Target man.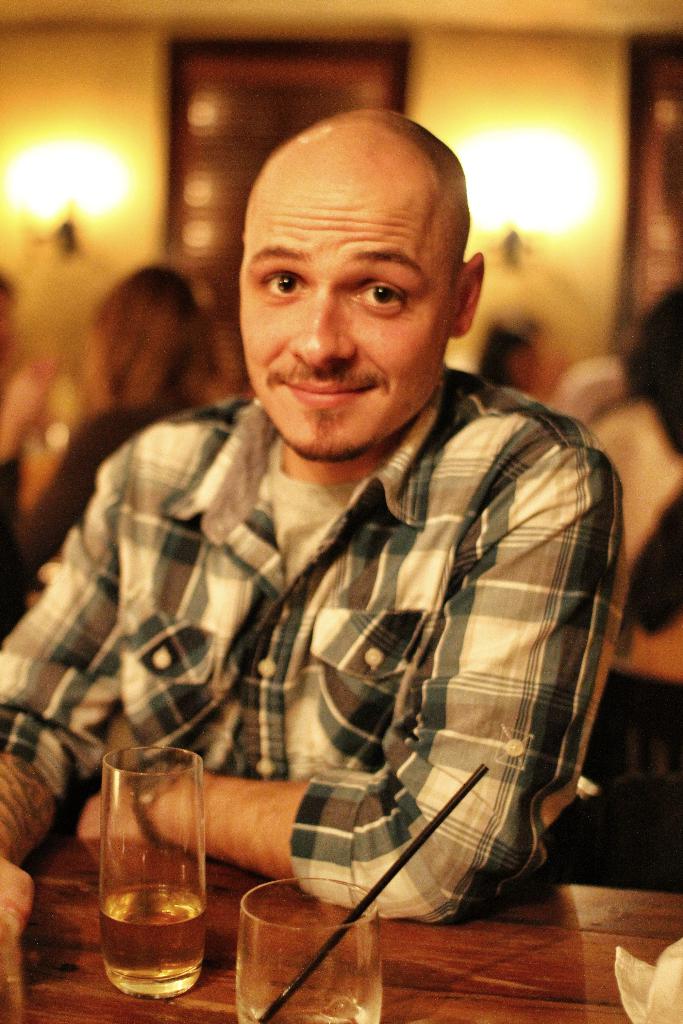
Target region: detection(23, 115, 645, 948).
